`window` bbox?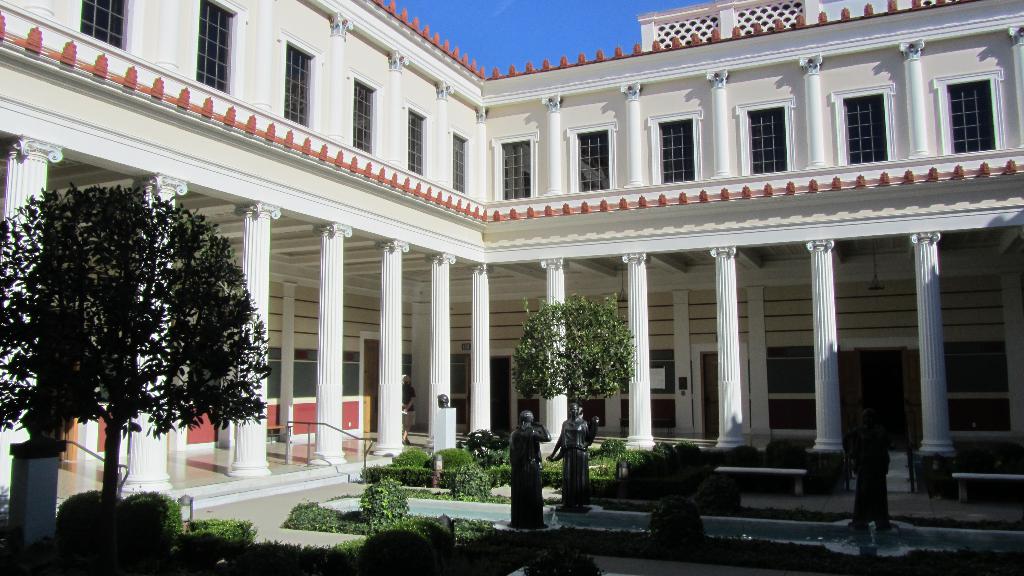
bbox=[73, 0, 131, 49]
